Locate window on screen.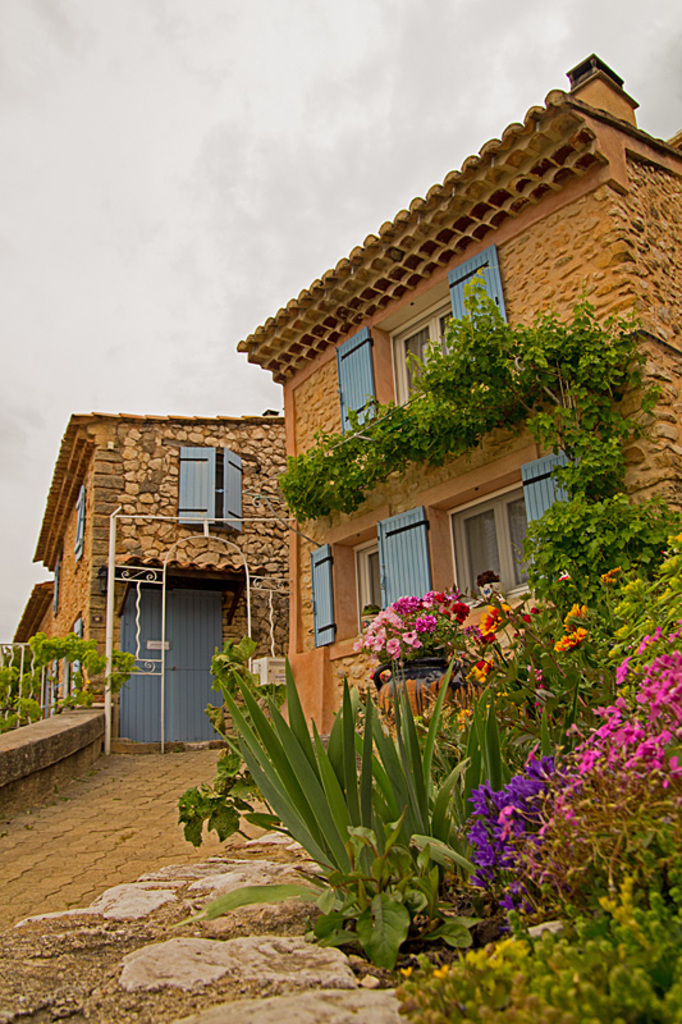
On screen at box=[334, 262, 522, 449].
